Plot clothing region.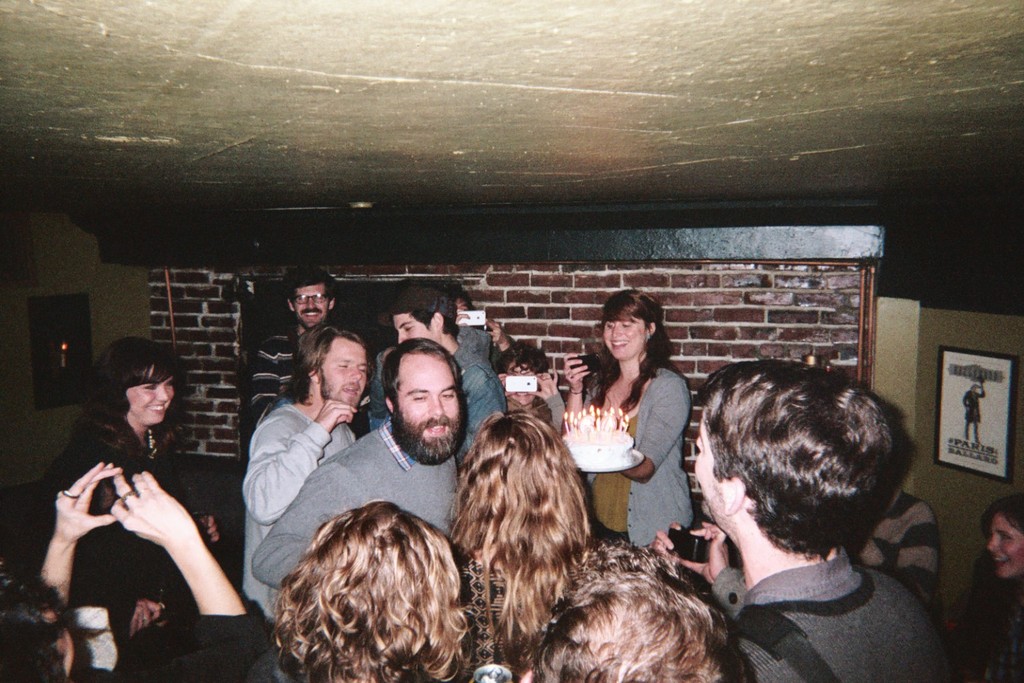
Plotted at bbox(46, 423, 208, 648).
